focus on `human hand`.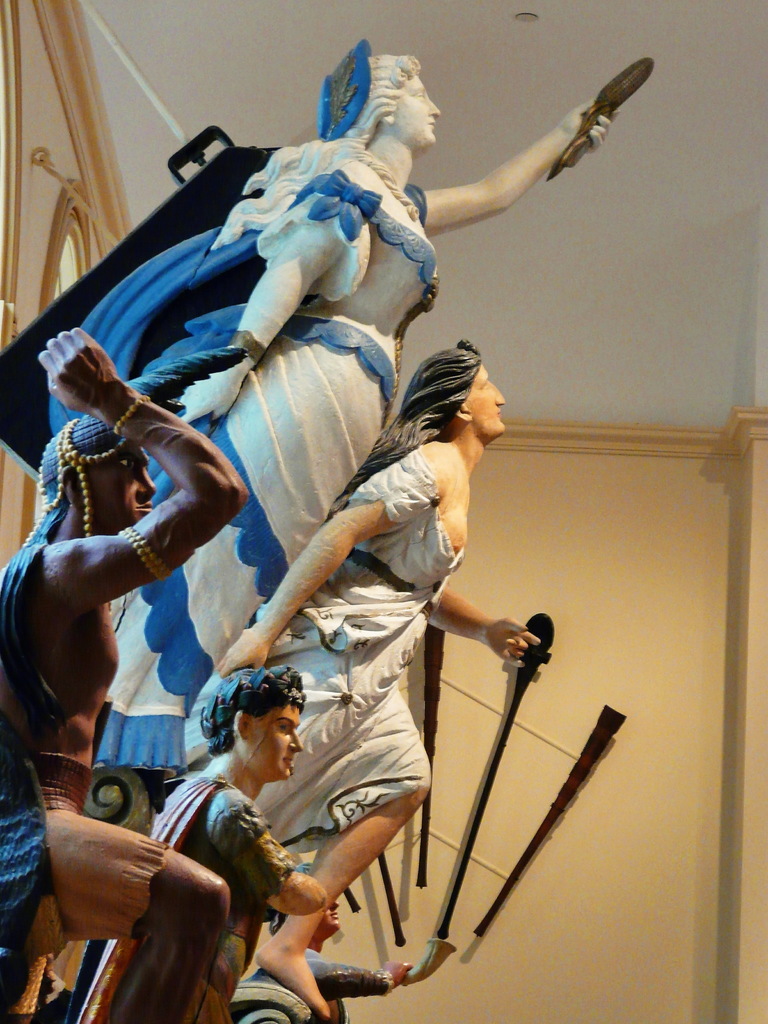
Focused at 551, 97, 623, 155.
